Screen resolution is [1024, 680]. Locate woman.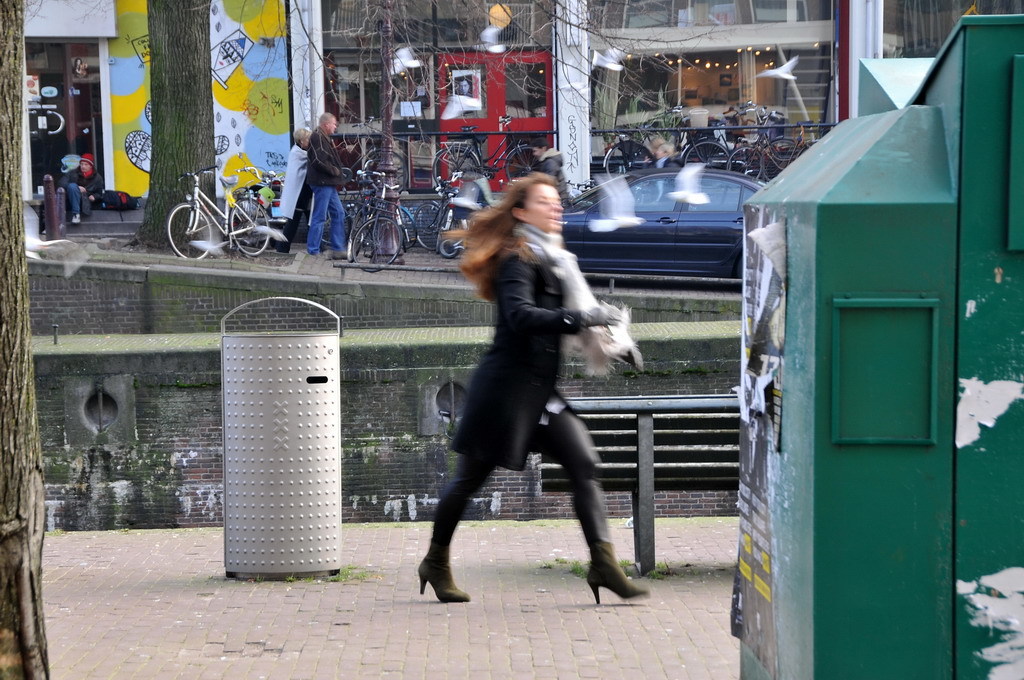
[642,144,681,205].
